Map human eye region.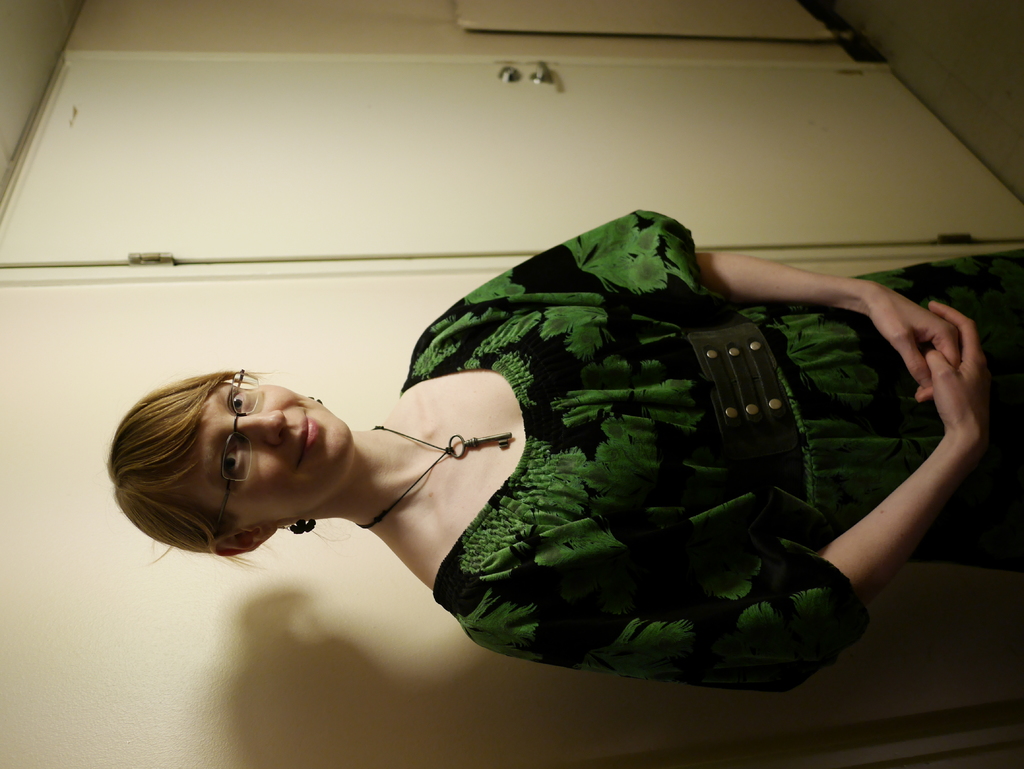
Mapped to 225 380 250 417.
